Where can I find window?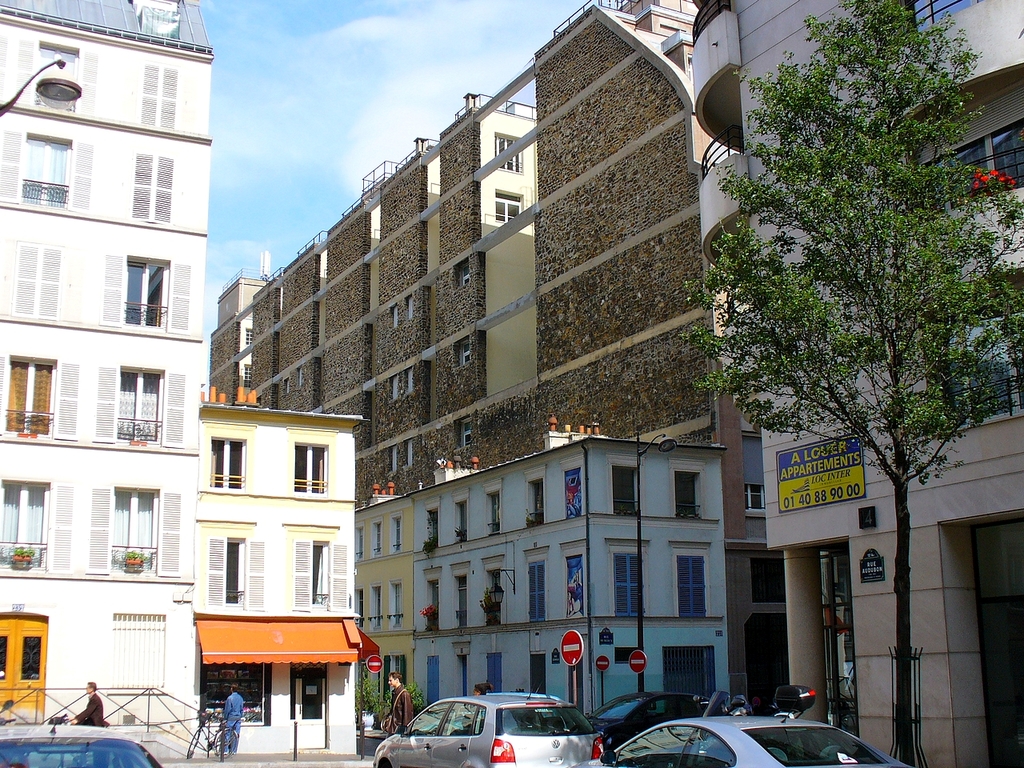
You can find it at 246/363/251/386.
